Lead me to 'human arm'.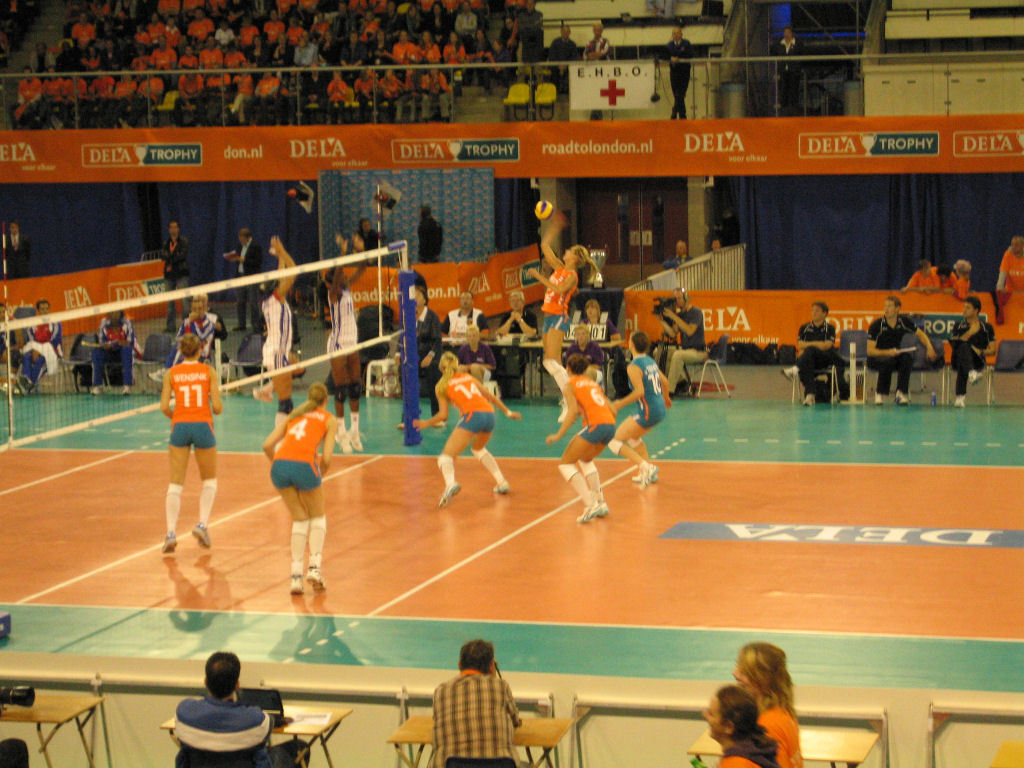
Lead to <box>531,206,570,271</box>.
